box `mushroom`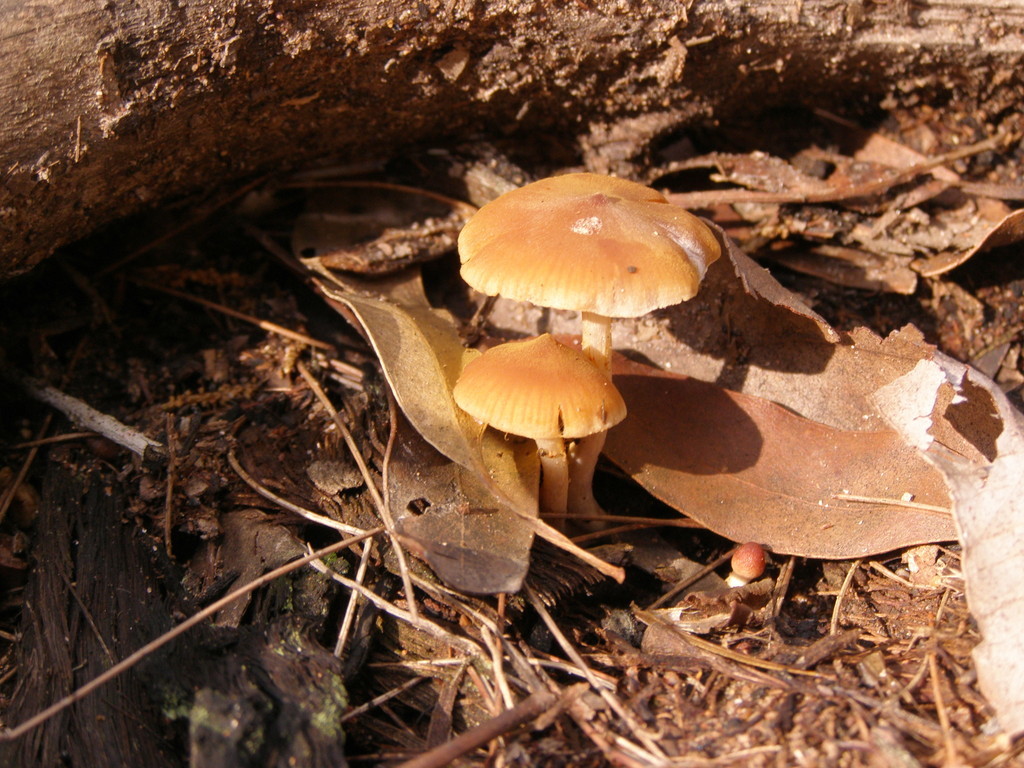
<box>452,331,630,528</box>
